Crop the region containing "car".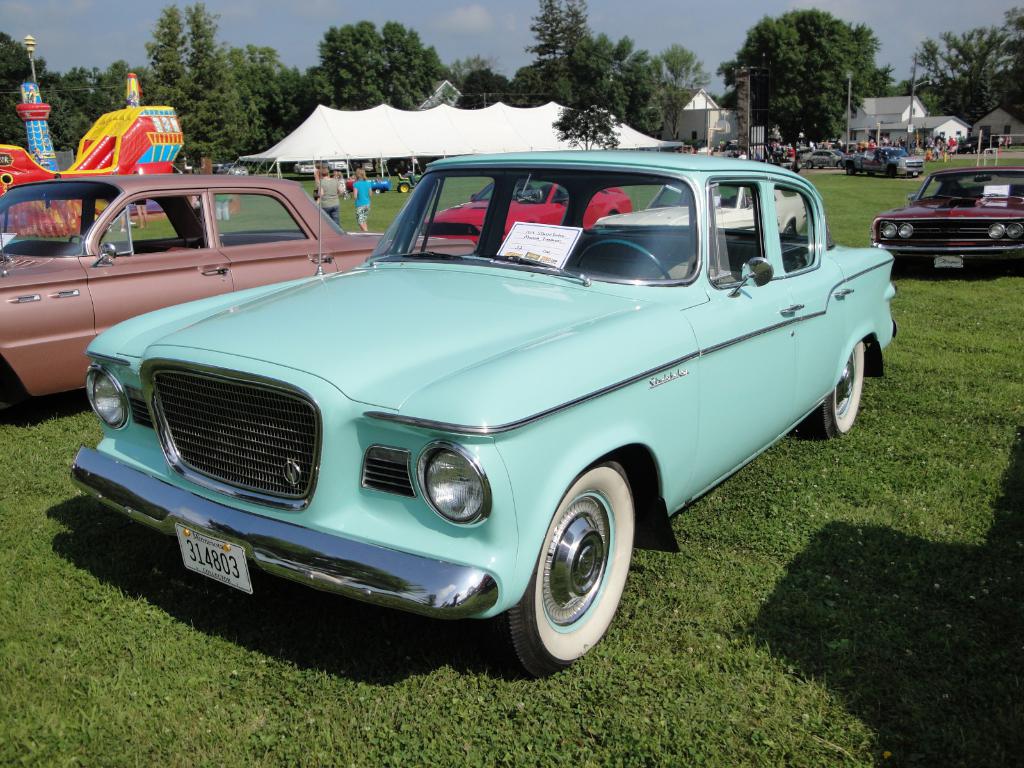
Crop region: x1=848, y1=148, x2=927, y2=180.
